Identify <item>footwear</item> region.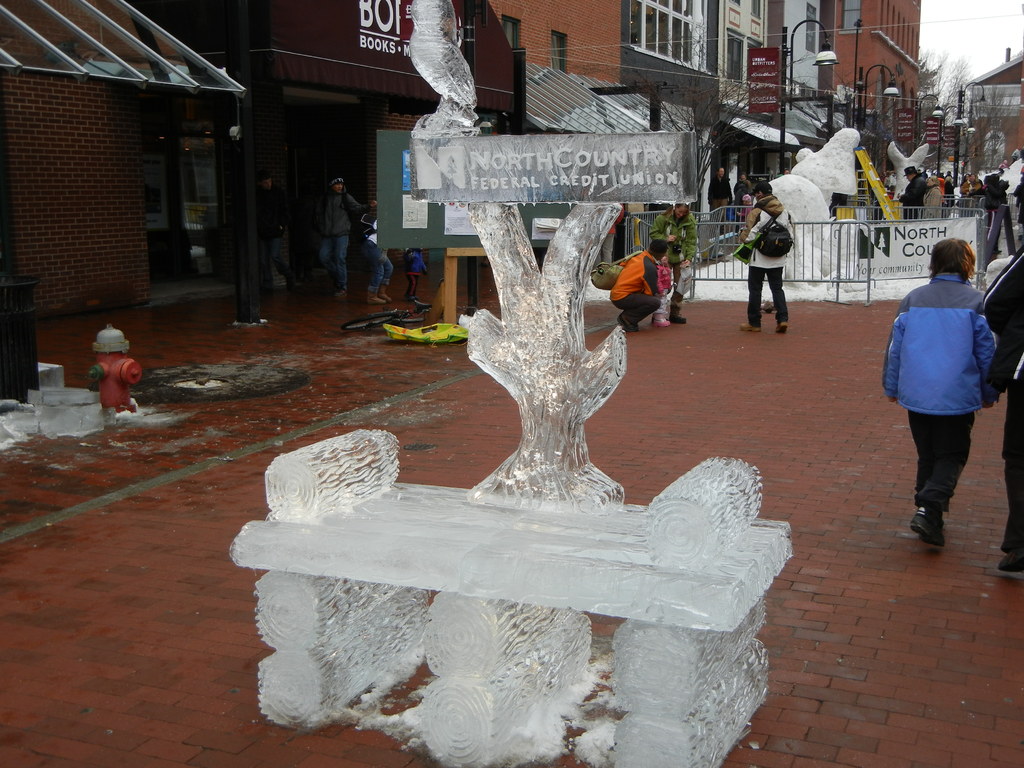
Region: {"left": 909, "top": 500, "right": 945, "bottom": 543}.
